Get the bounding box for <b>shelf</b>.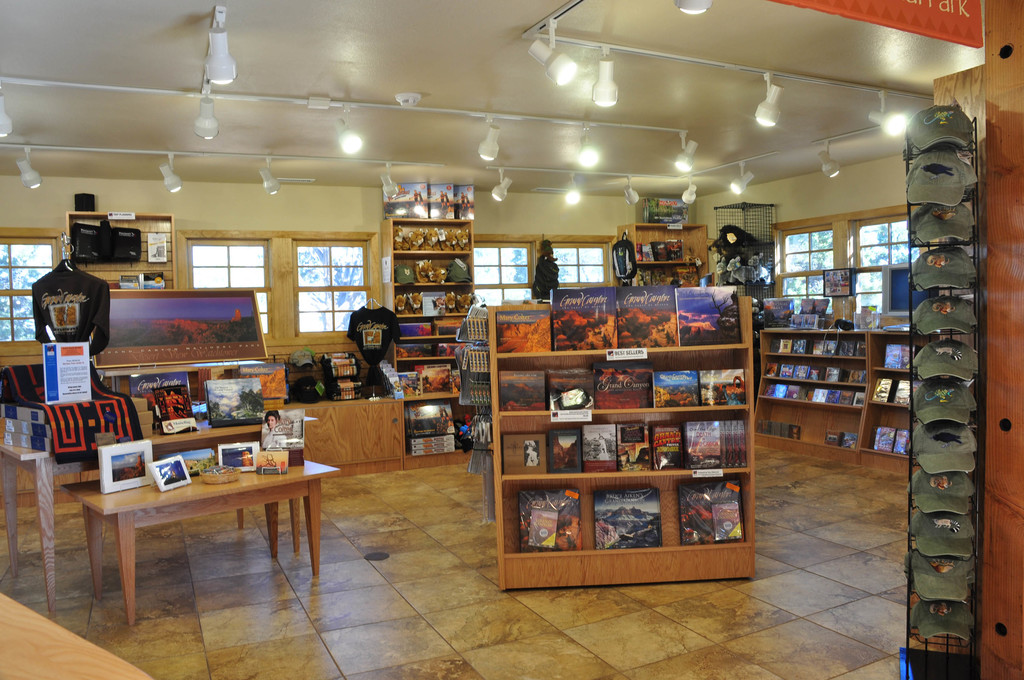
490/410/755/483.
